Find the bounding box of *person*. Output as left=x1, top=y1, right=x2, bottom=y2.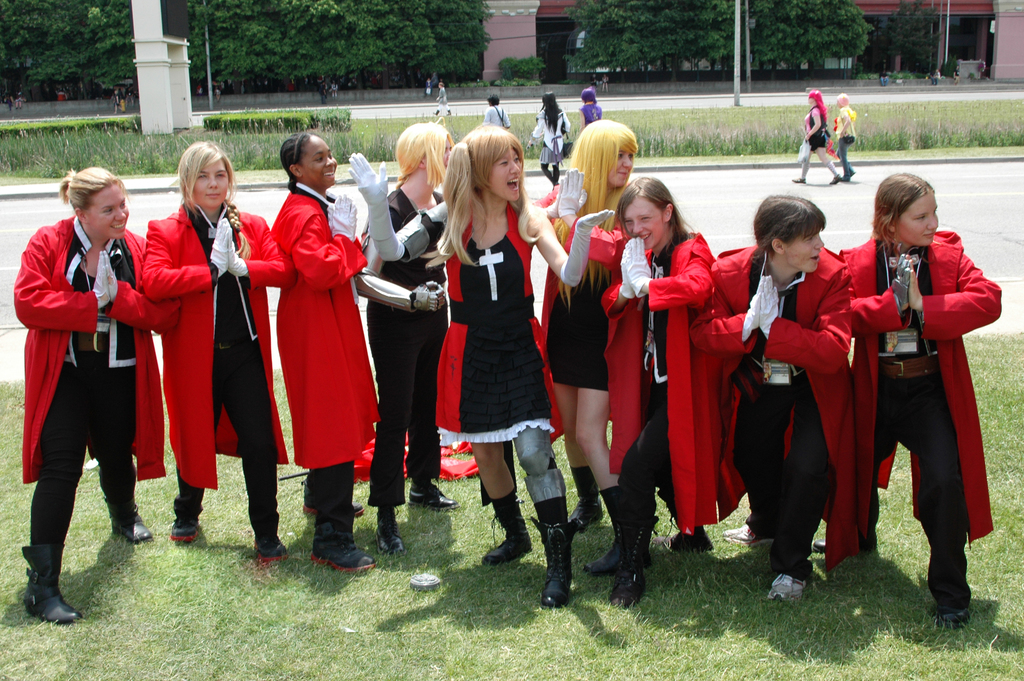
left=348, top=126, right=616, bottom=607.
